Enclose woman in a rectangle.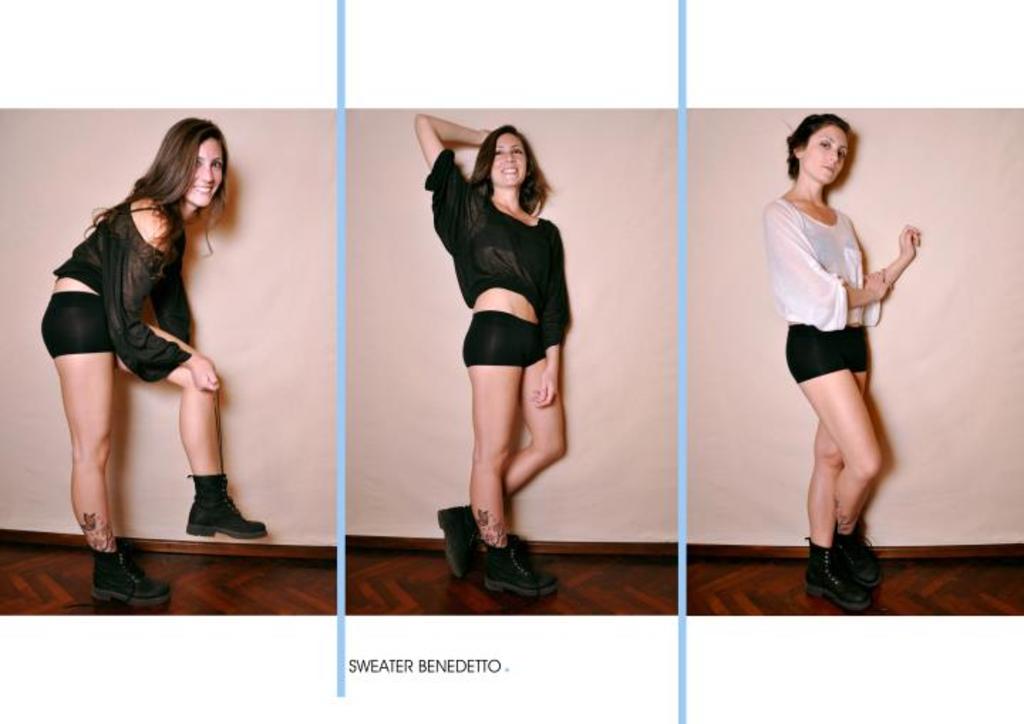
l=755, t=108, r=920, b=616.
